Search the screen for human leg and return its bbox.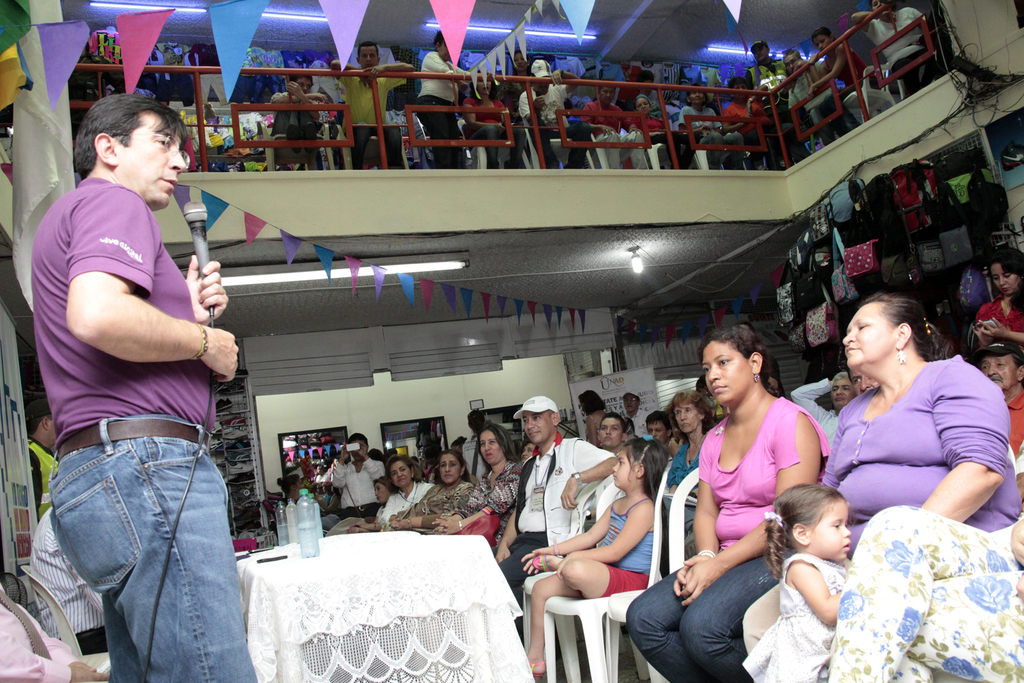
Found: left=473, top=120, right=495, bottom=165.
